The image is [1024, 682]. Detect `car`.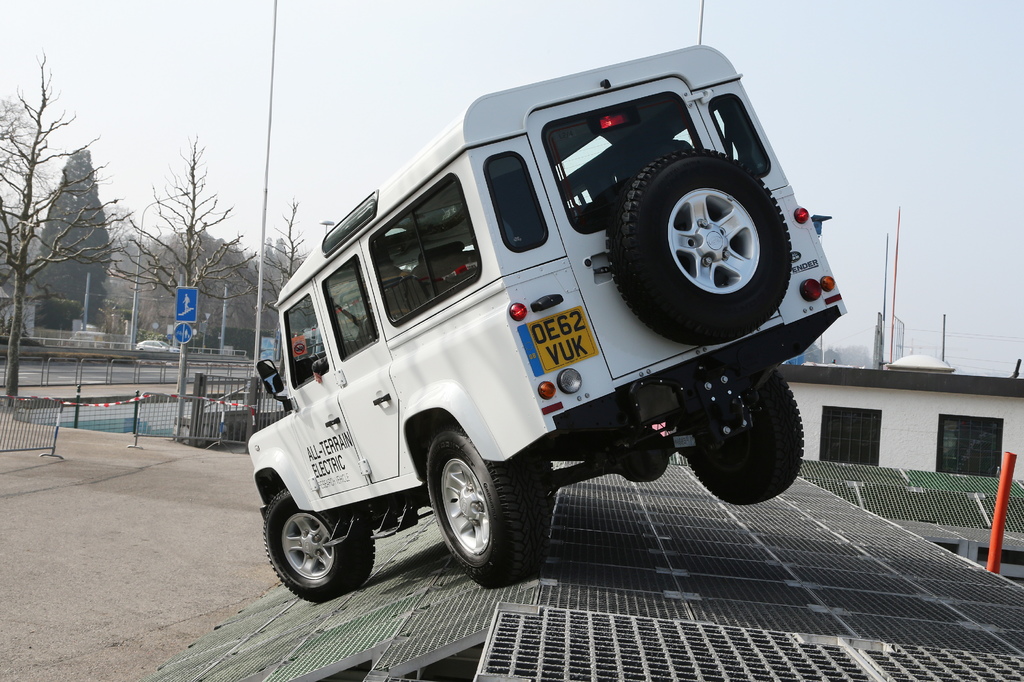
Detection: 134 334 175 354.
